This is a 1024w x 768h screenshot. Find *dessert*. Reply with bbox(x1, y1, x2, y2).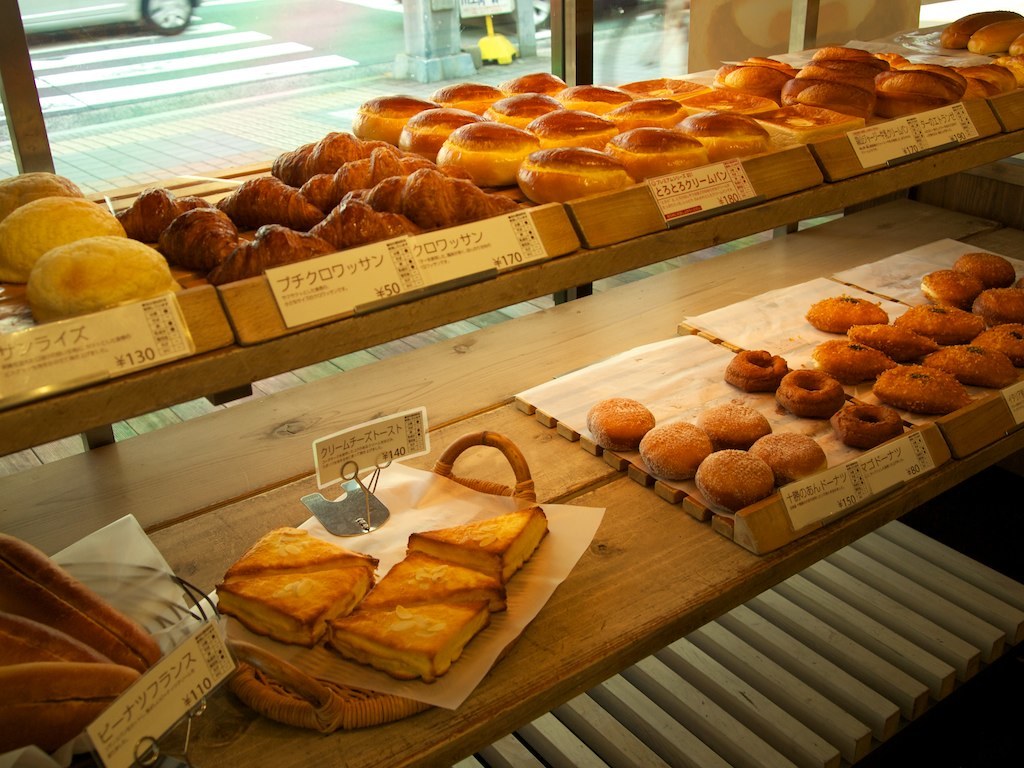
bbox(727, 346, 788, 391).
